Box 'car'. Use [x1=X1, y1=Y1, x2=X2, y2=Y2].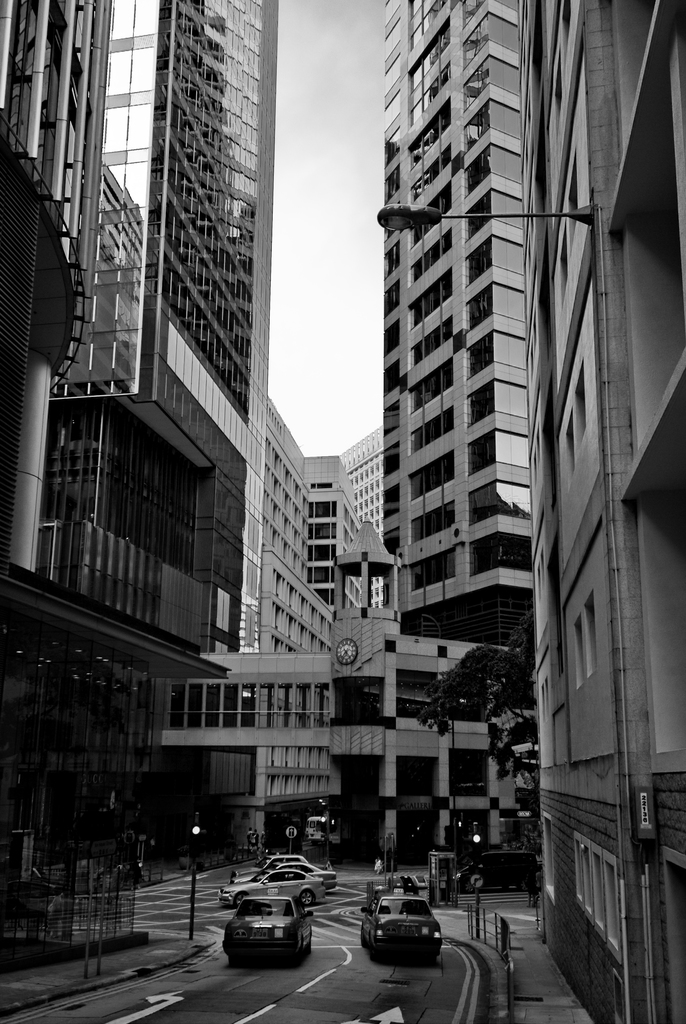
[x1=362, y1=893, x2=443, y2=963].
